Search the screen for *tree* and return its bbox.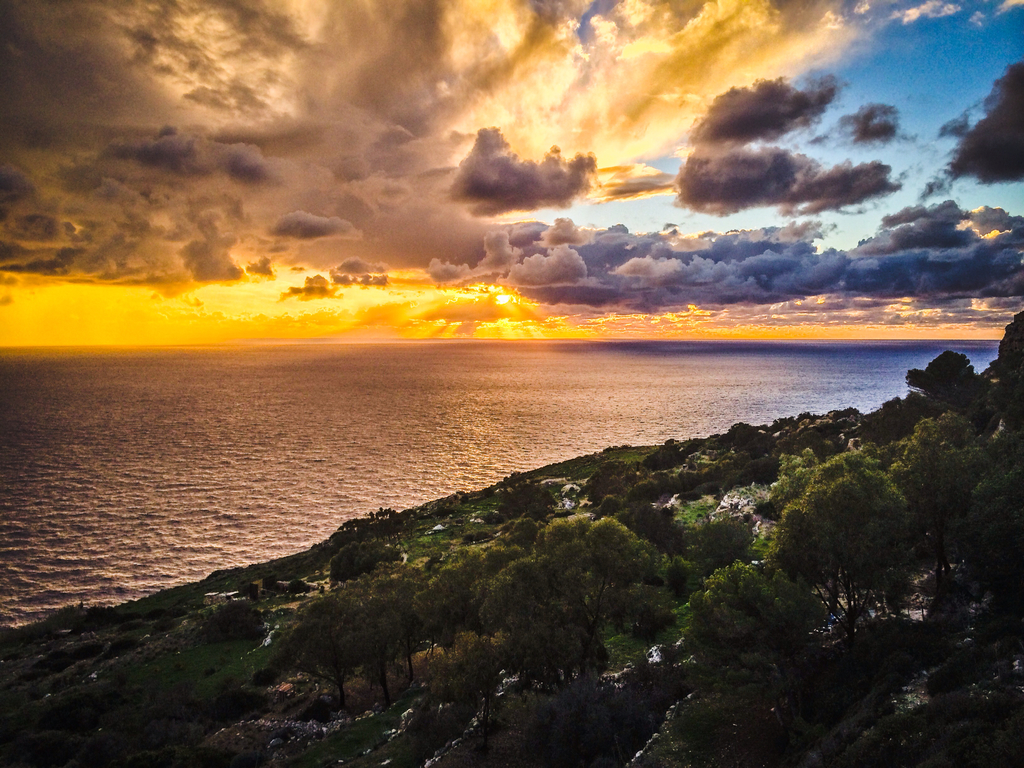
Found: bbox=(776, 446, 922, 616).
